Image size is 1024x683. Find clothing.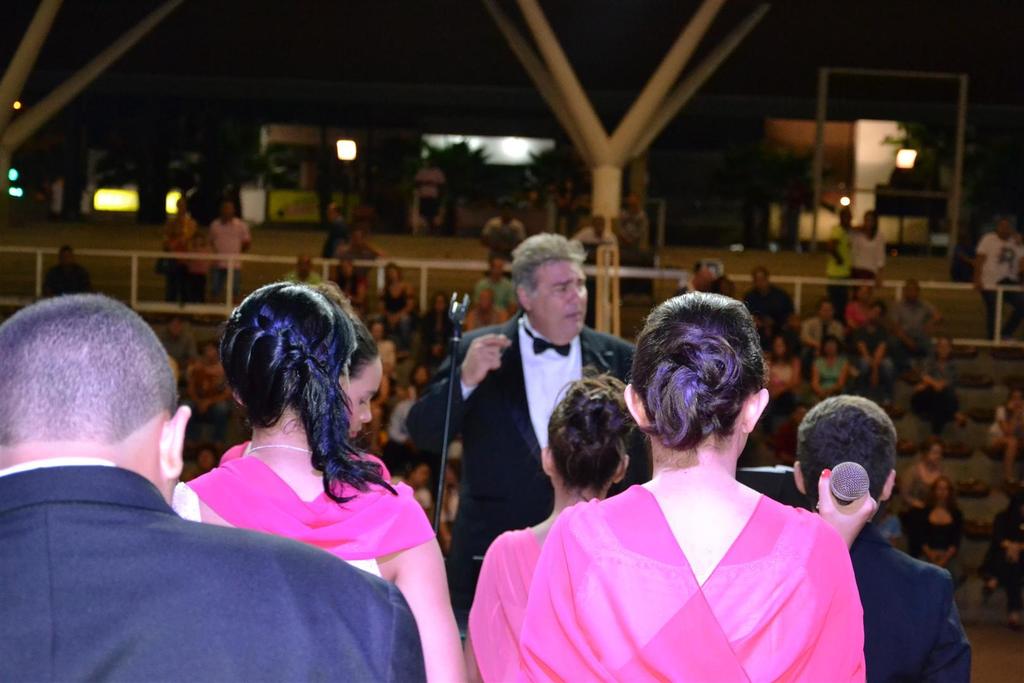
(616,209,652,256).
